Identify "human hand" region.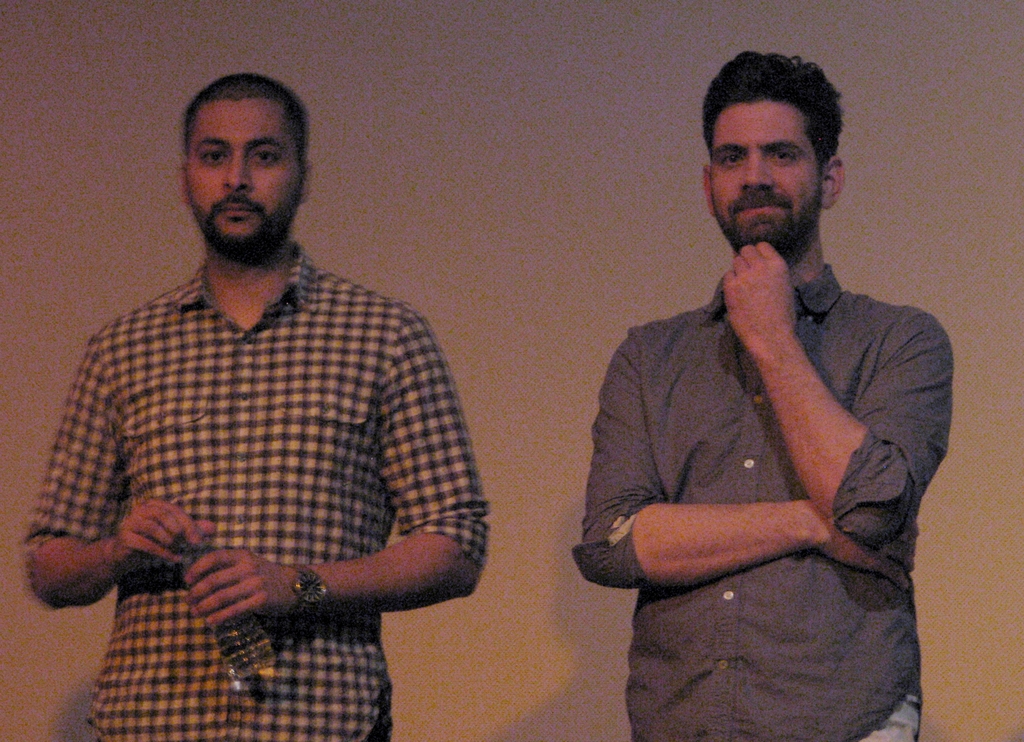
Region: [114, 497, 216, 573].
